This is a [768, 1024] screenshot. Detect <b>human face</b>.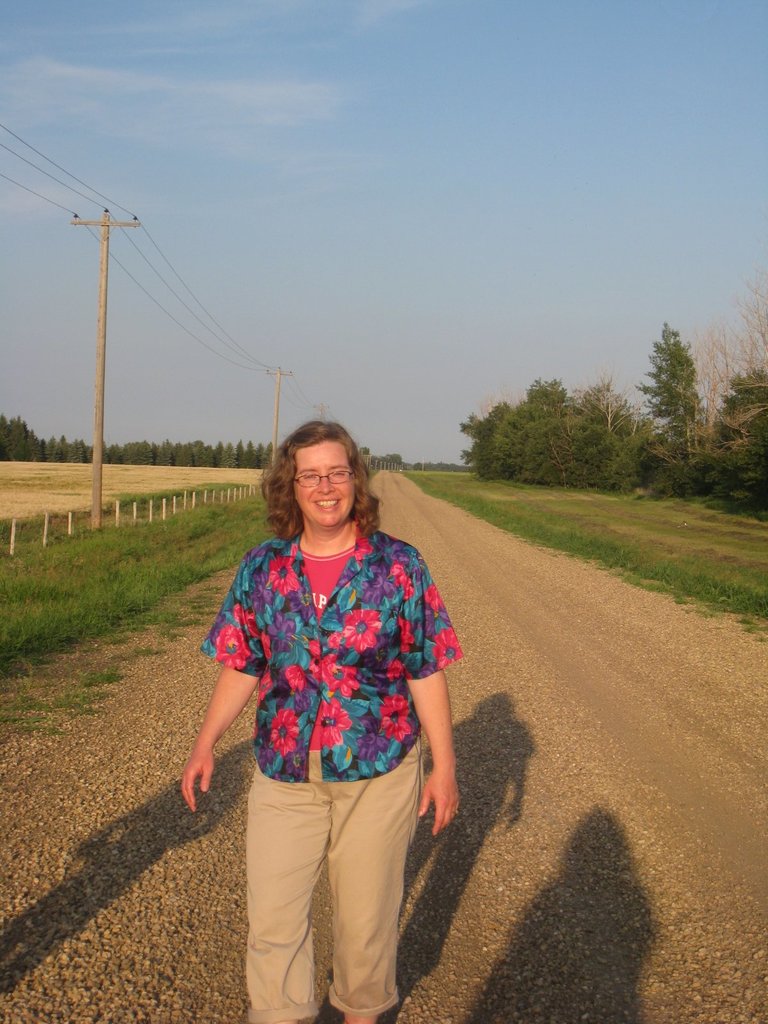
[296, 442, 357, 528].
